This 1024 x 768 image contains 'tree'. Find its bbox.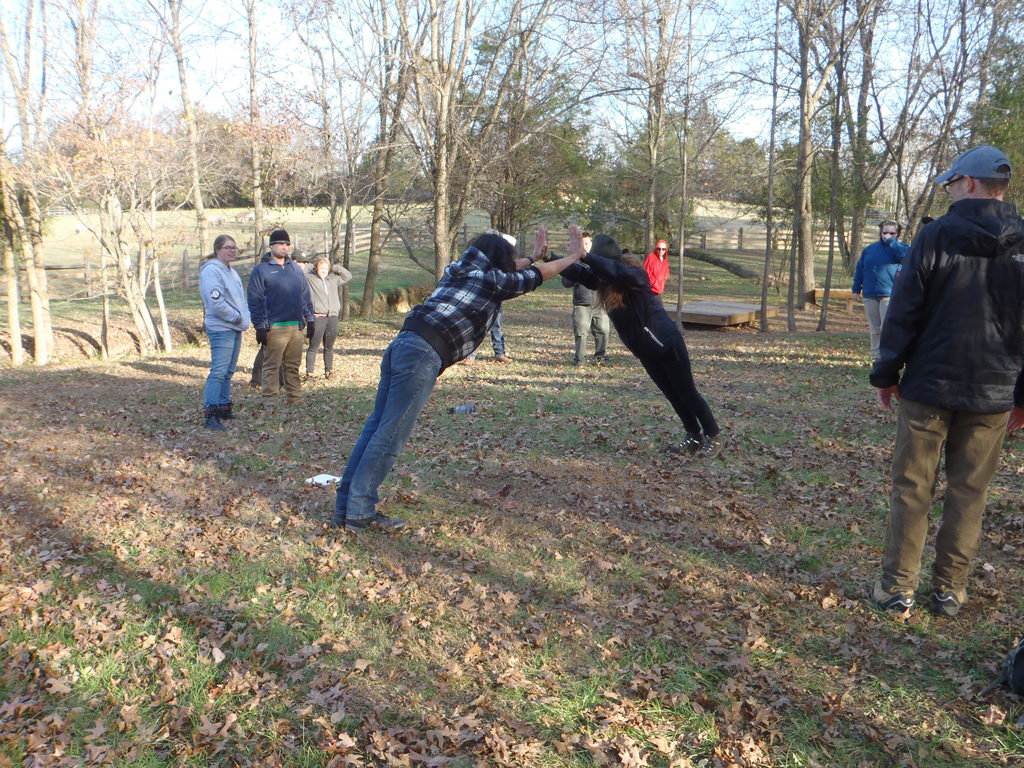
[333,0,509,328].
